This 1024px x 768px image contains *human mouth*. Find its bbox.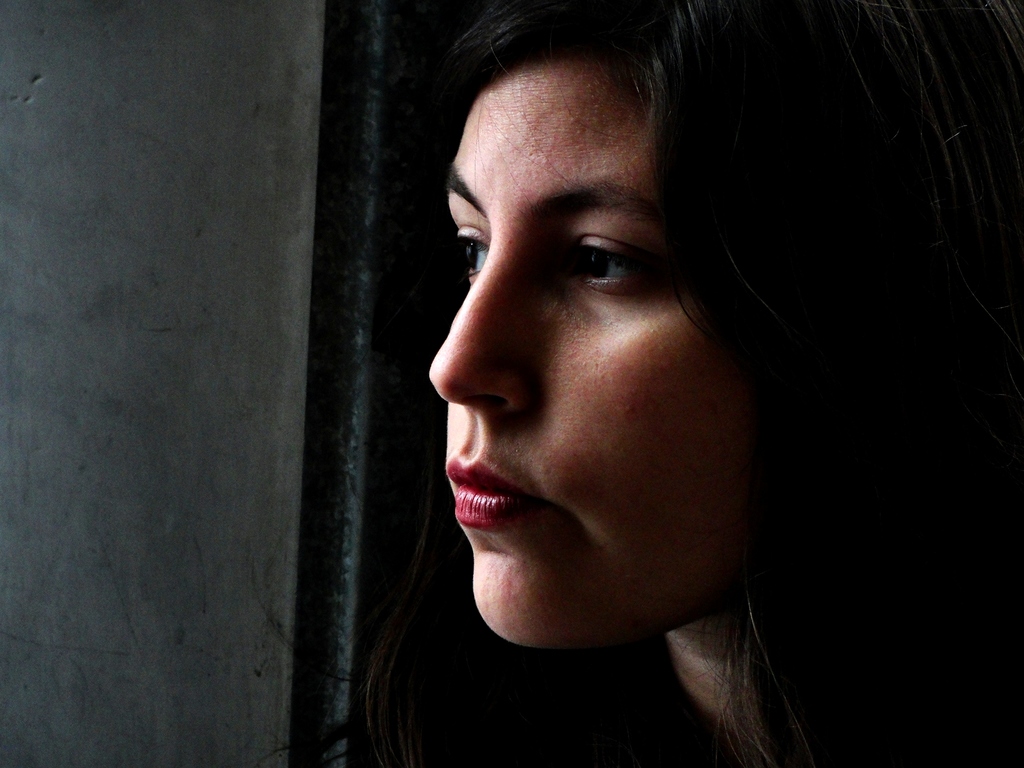
region(445, 461, 555, 533).
